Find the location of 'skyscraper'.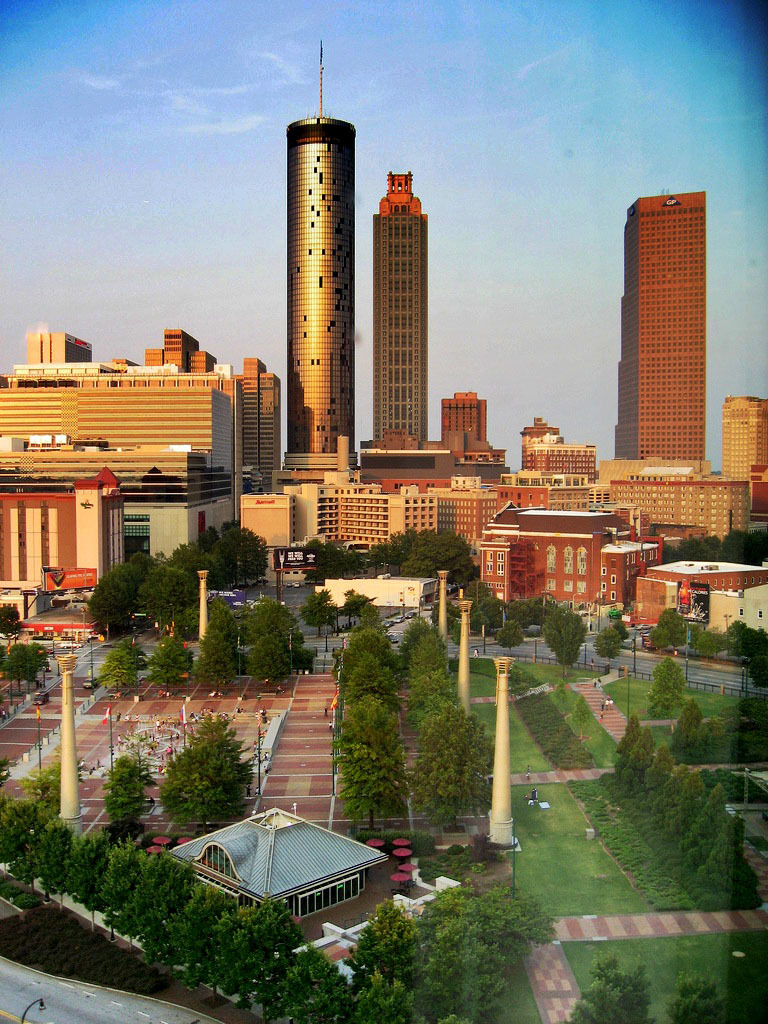
Location: 28:329:92:365.
